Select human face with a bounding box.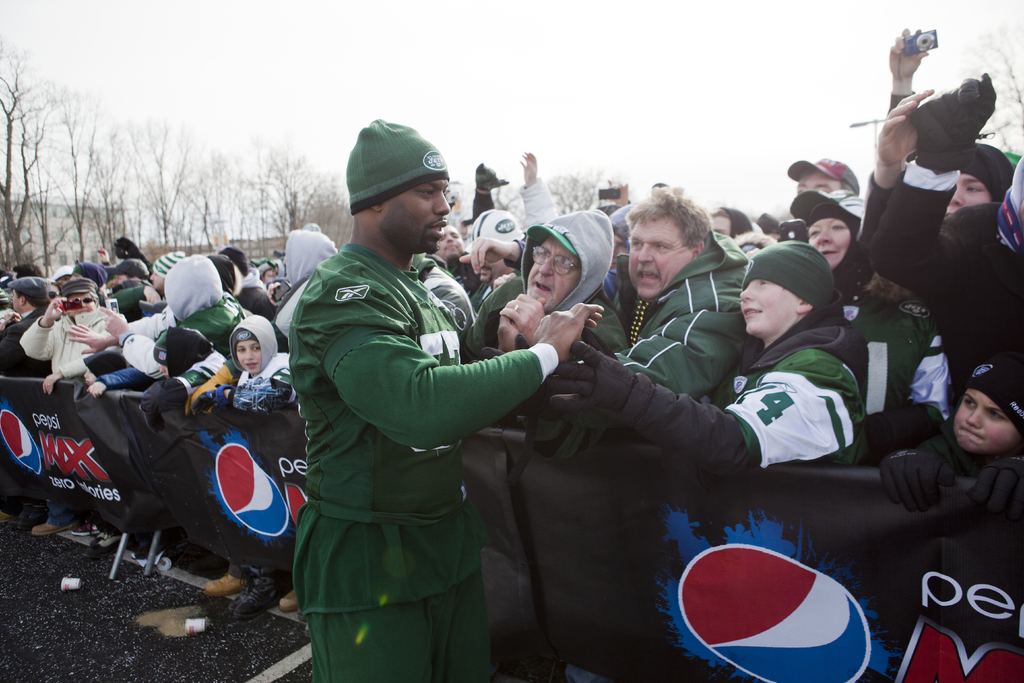
box(13, 292, 25, 311).
